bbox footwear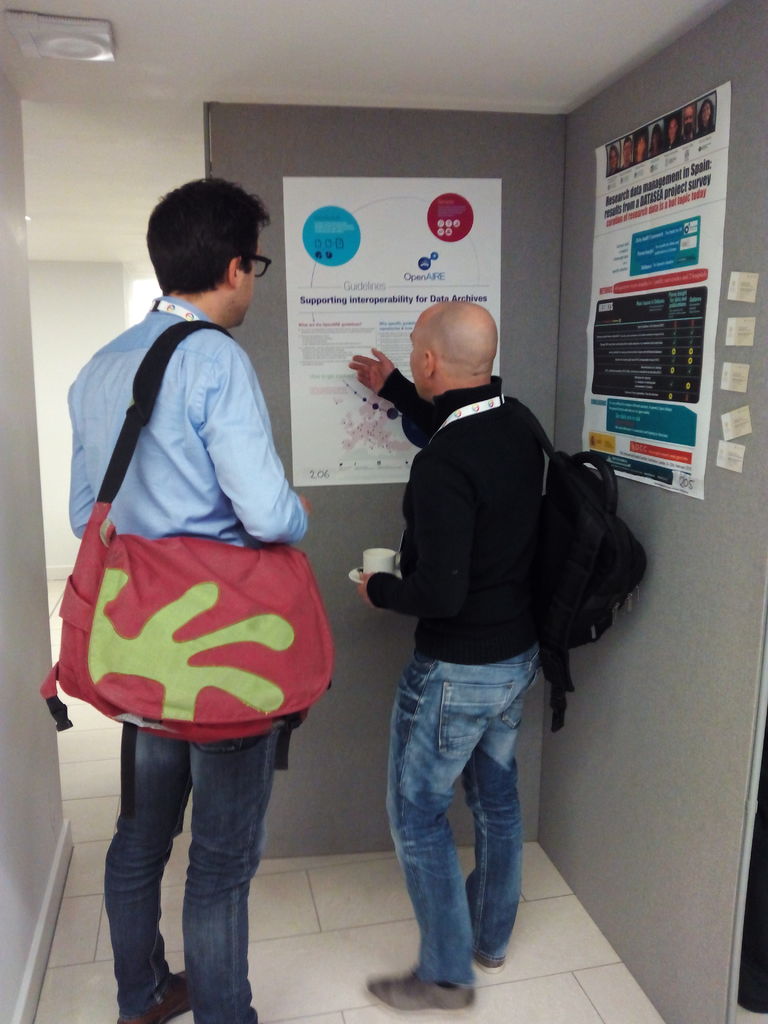
bbox=(476, 951, 504, 970)
